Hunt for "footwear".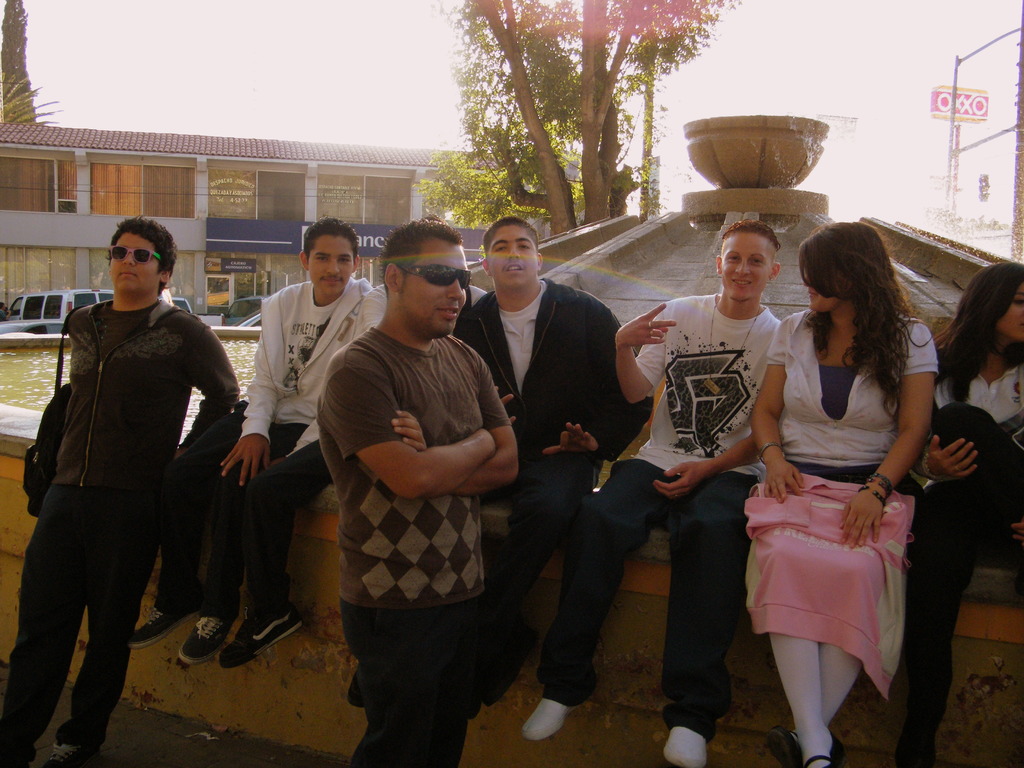
Hunted down at crop(0, 745, 38, 767).
